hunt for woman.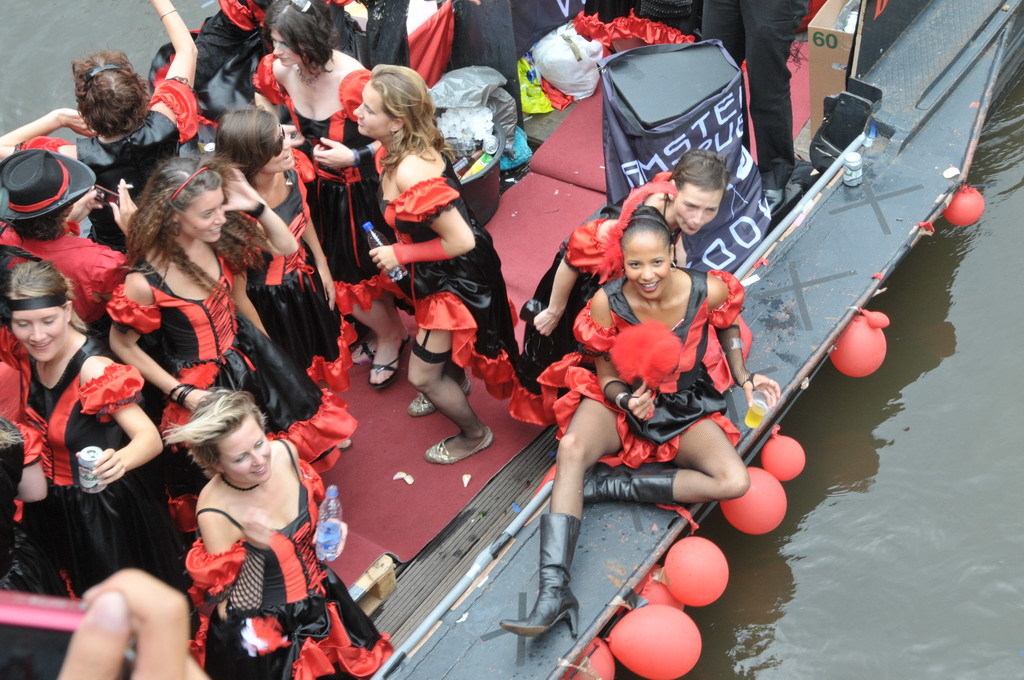
Hunted down at x1=0 y1=257 x2=187 y2=598.
